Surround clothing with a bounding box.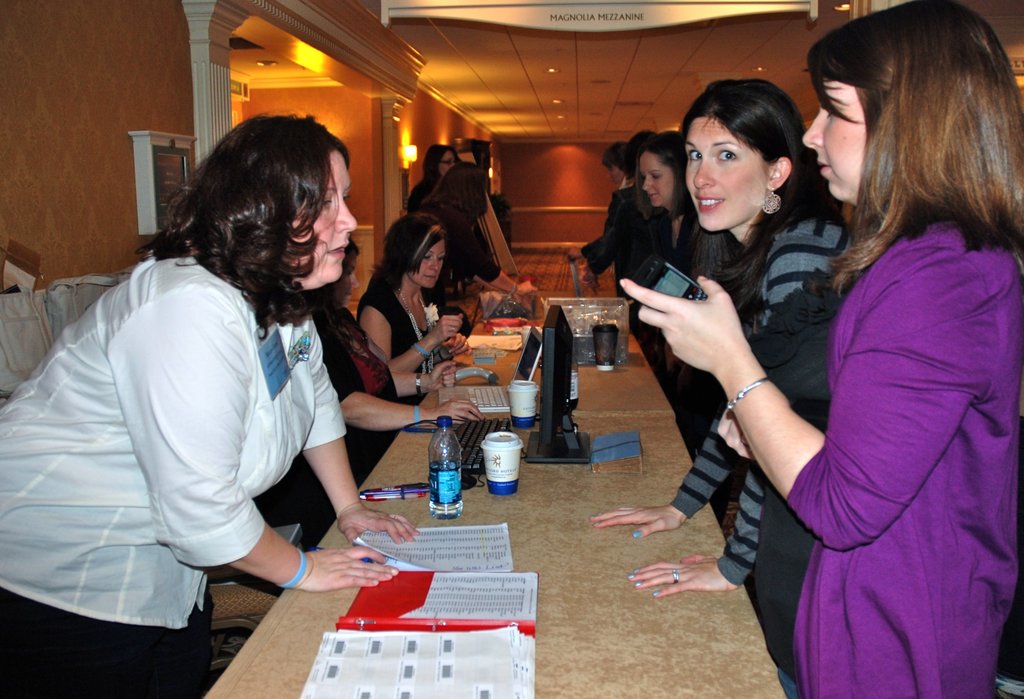
region(0, 251, 348, 698).
